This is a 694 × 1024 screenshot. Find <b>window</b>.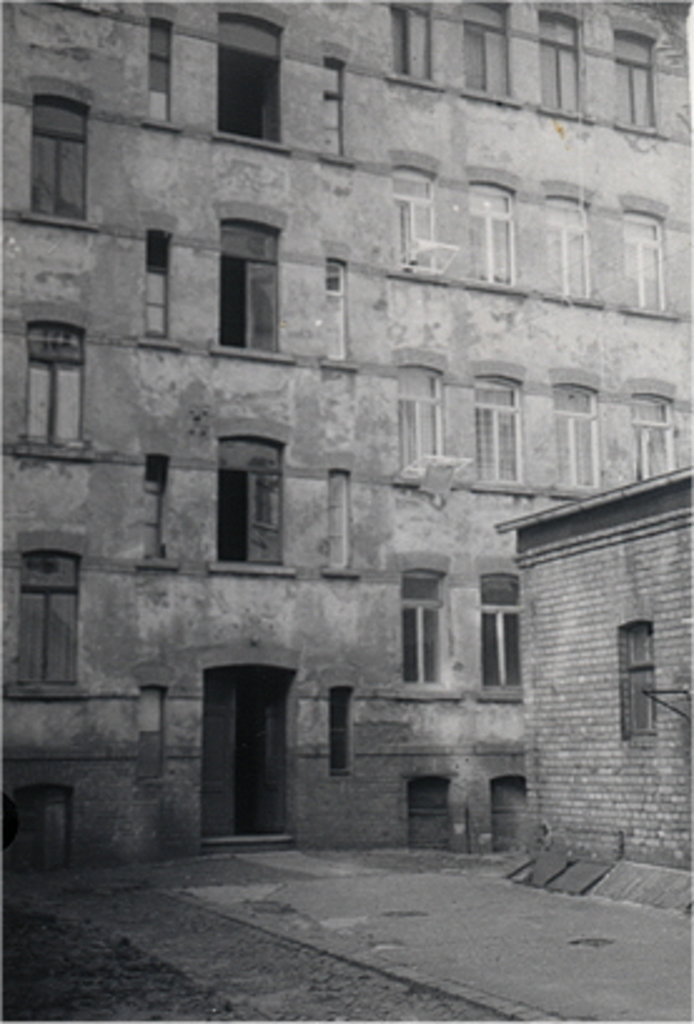
Bounding box: 393/145/446/275.
